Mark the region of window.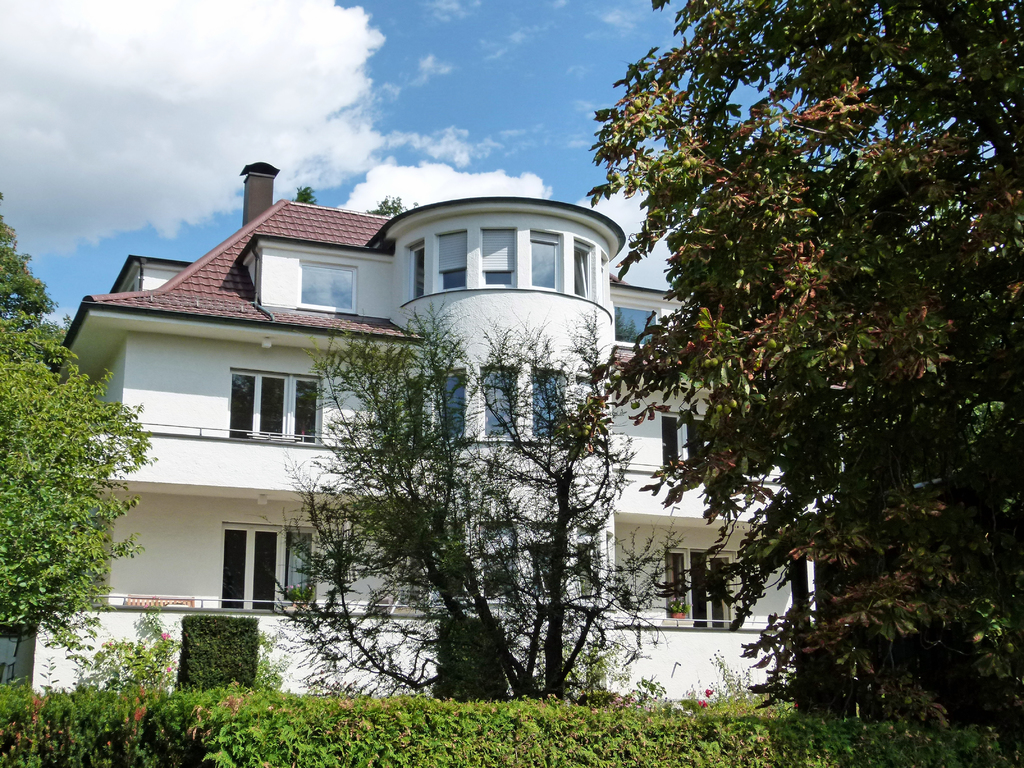
Region: {"x1": 658, "y1": 406, "x2": 686, "y2": 468}.
